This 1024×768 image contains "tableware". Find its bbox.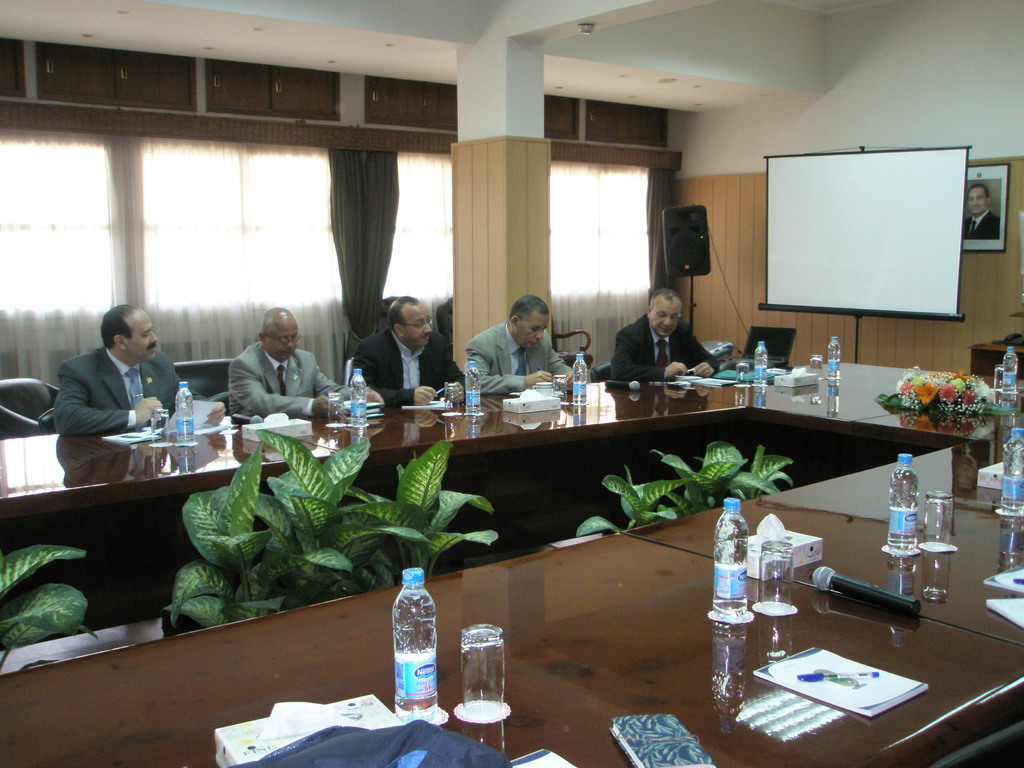
bbox=[552, 376, 568, 404].
